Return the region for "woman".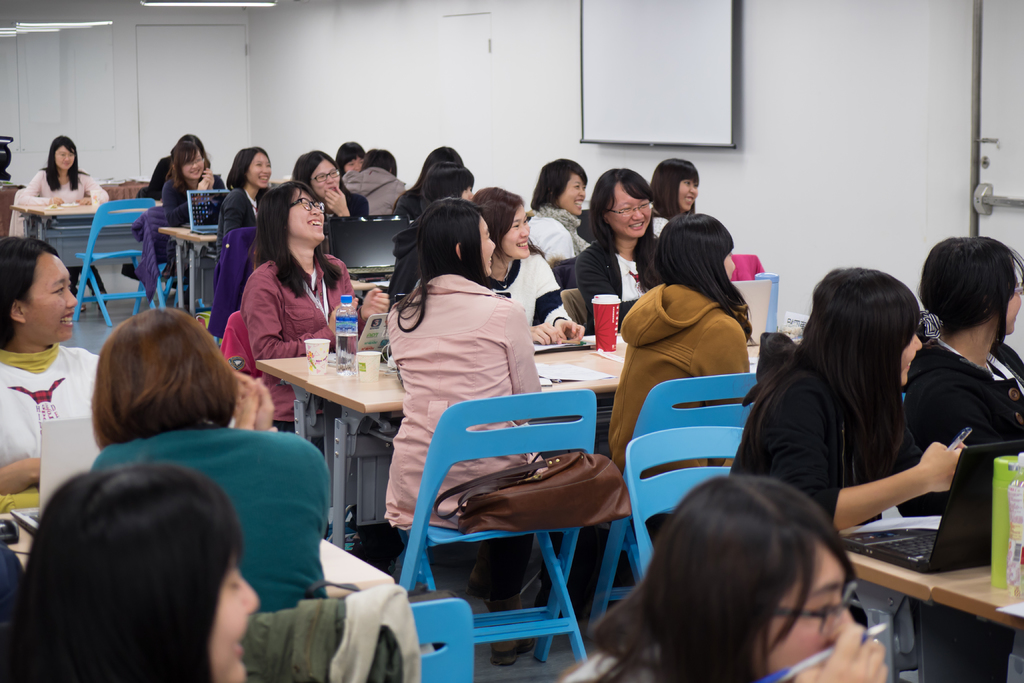
<box>650,155,723,236</box>.
